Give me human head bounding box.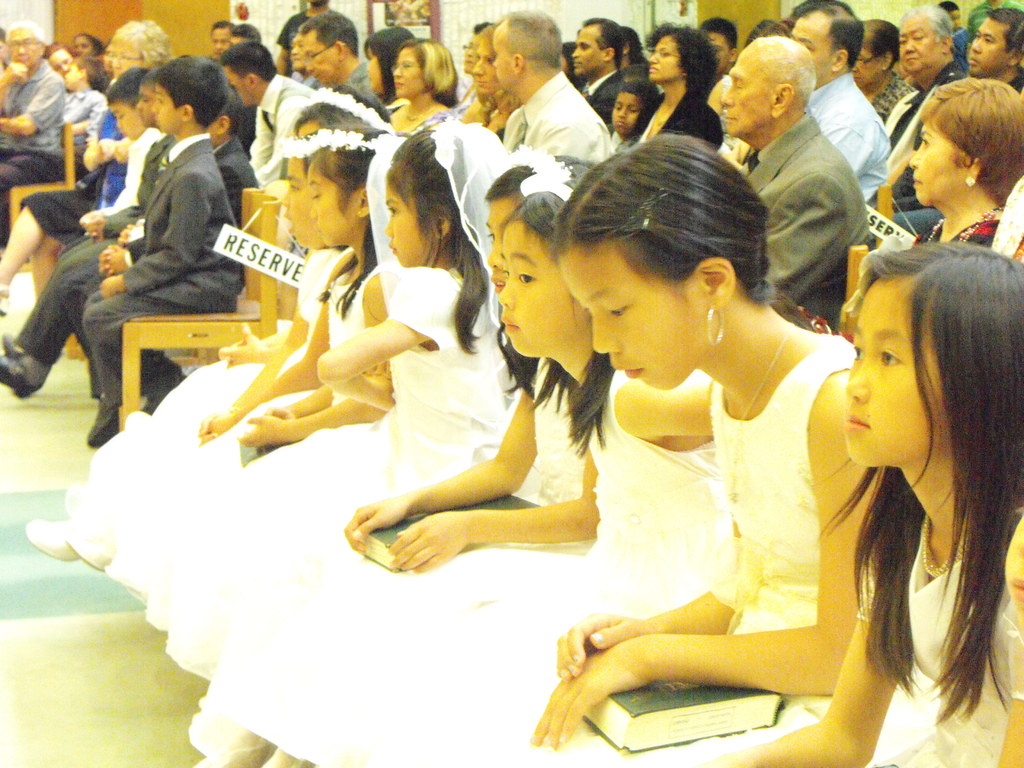
(556,135,771,389).
